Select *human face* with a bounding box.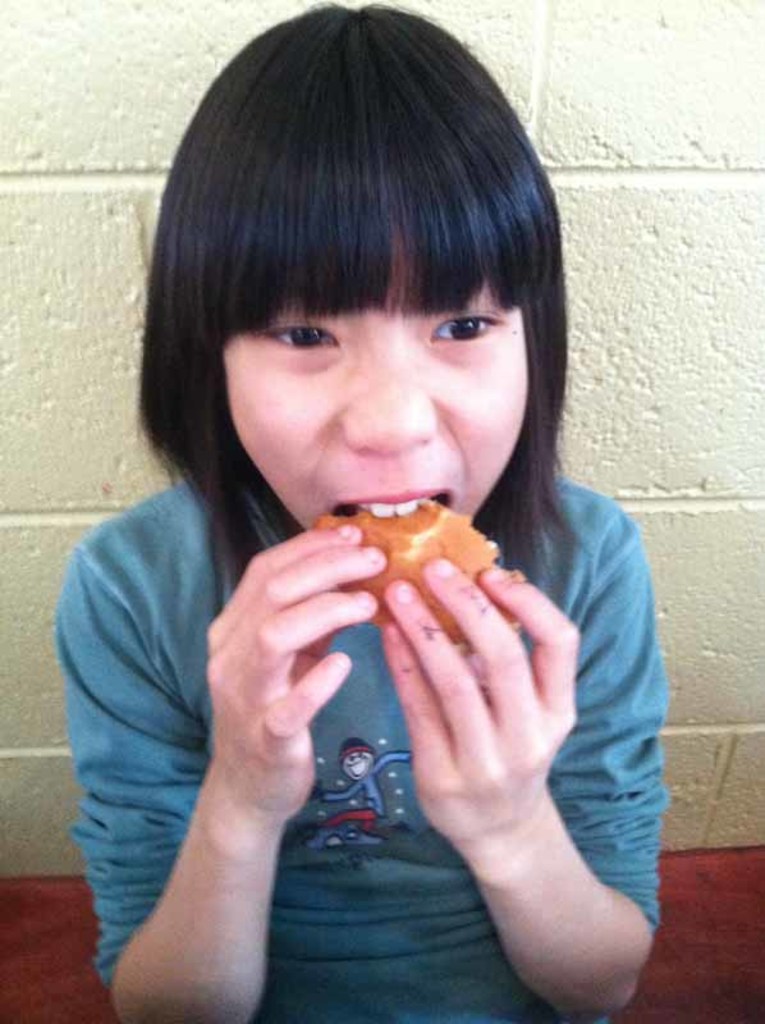
detection(221, 218, 530, 517).
